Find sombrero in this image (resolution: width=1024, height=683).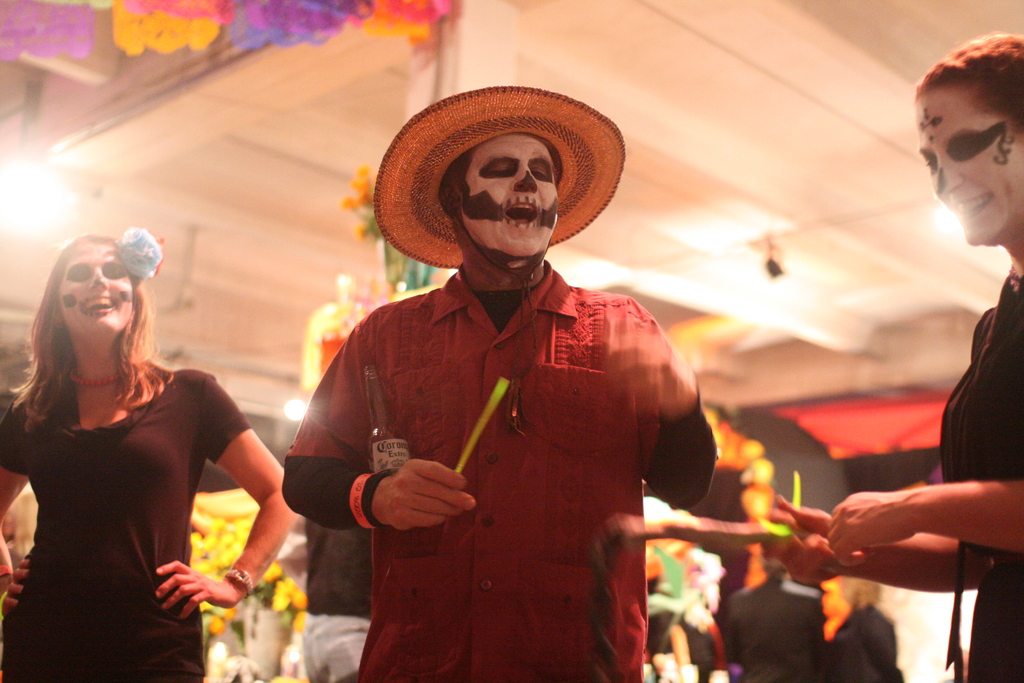
pyautogui.locateOnScreen(371, 77, 628, 315).
